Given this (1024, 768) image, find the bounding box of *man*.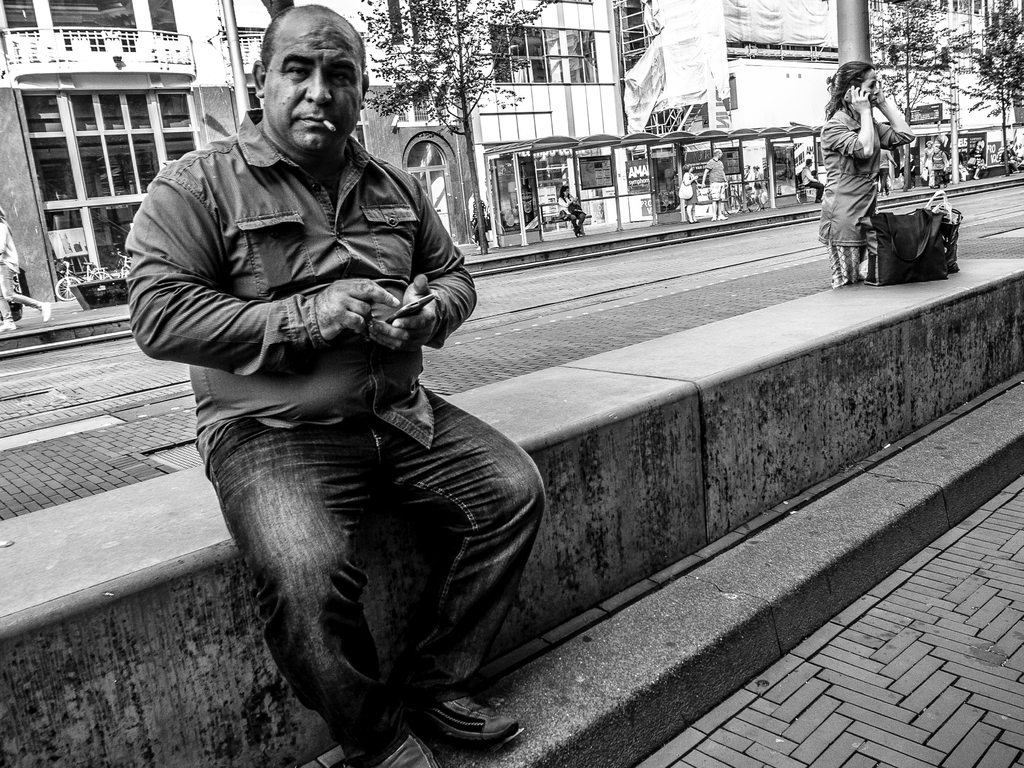
region(703, 144, 727, 220).
